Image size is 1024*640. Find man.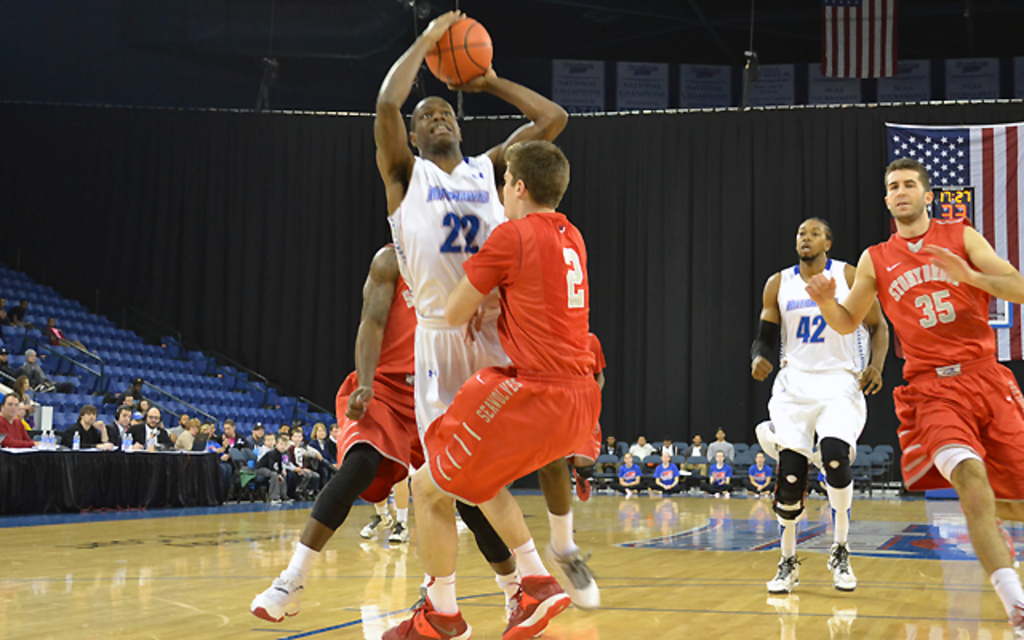
Rect(698, 454, 731, 493).
